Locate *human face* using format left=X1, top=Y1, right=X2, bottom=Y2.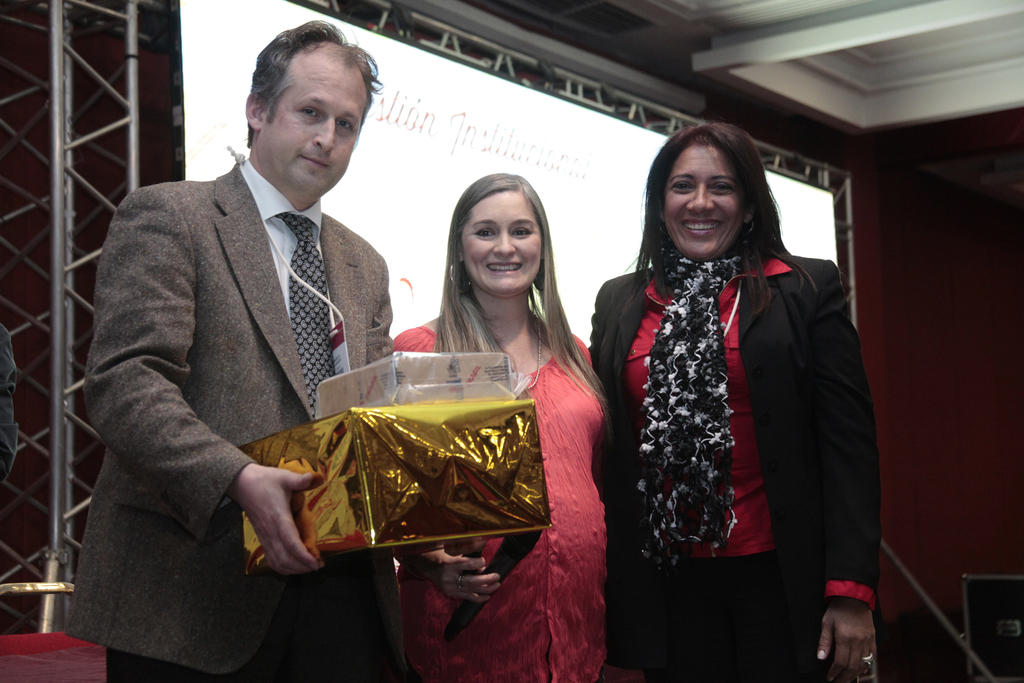
left=662, top=142, right=745, bottom=257.
